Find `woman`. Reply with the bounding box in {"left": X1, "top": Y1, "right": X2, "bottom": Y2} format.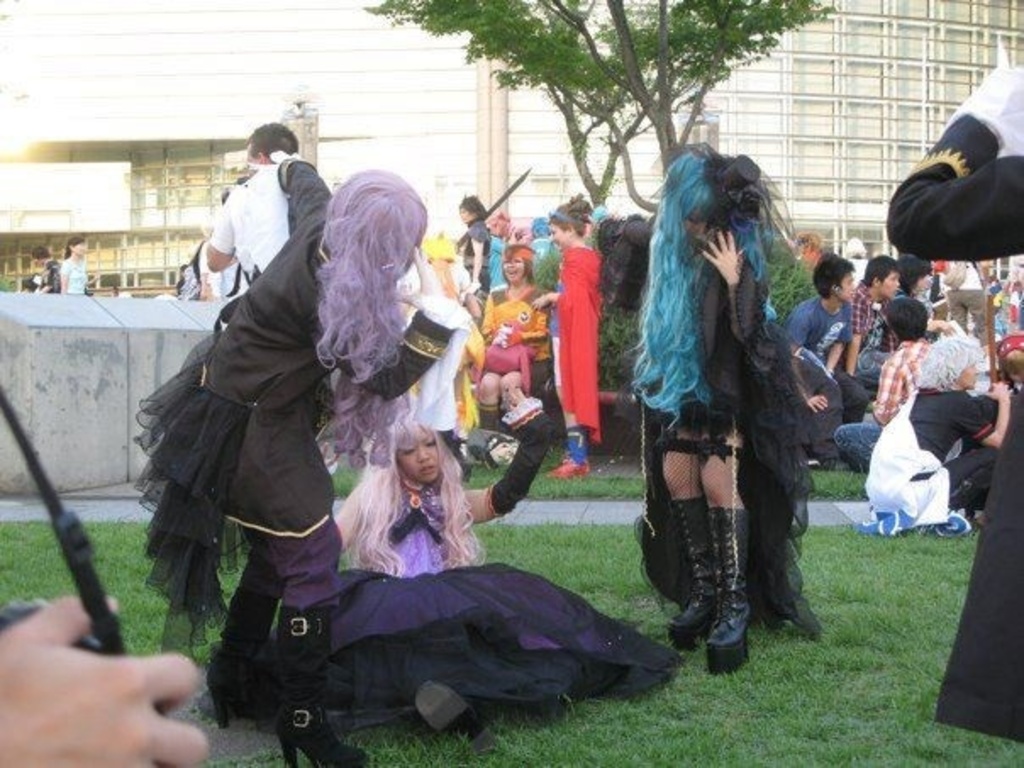
{"left": 146, "top": 149, "right": 444, "bottom": 709}.
